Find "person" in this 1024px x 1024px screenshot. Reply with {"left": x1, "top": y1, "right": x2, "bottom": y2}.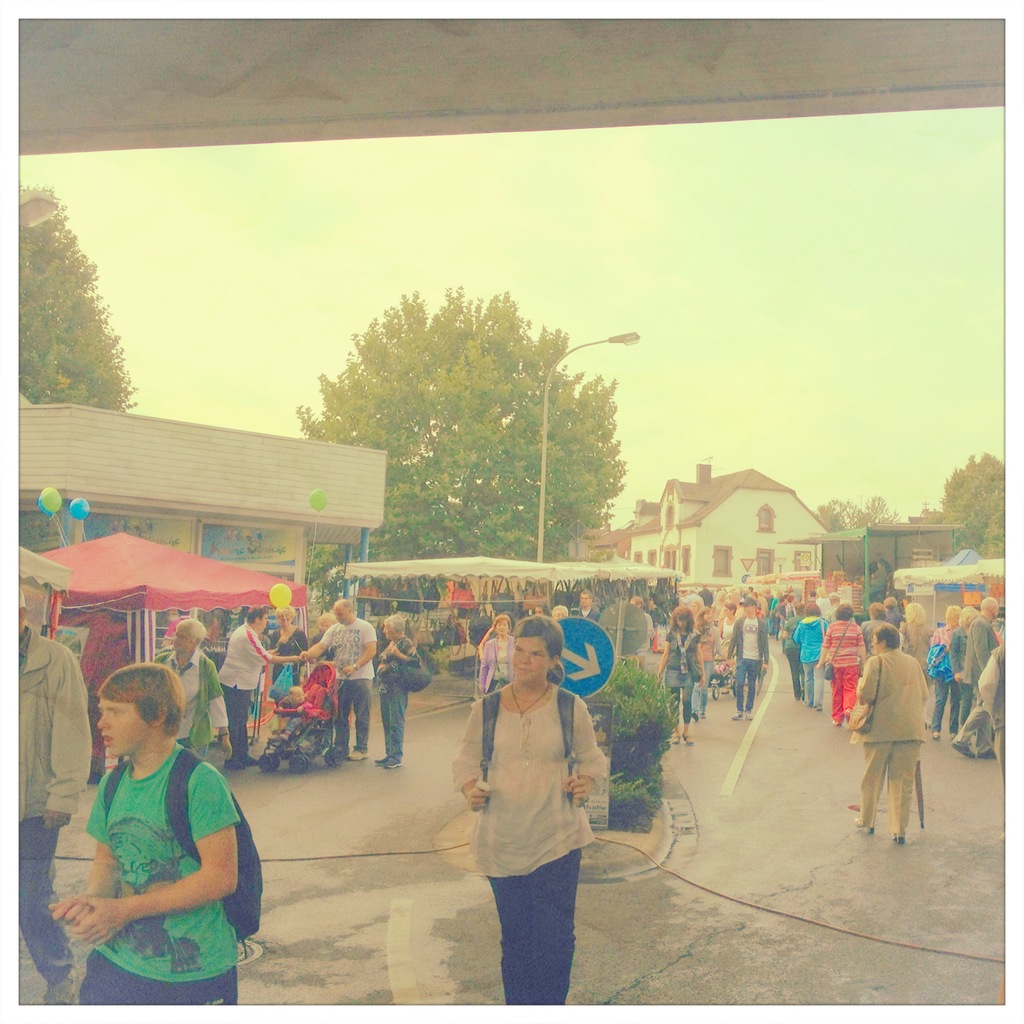
{"left": 157, "top": 617, "right": 230, "bottom": 760}.
